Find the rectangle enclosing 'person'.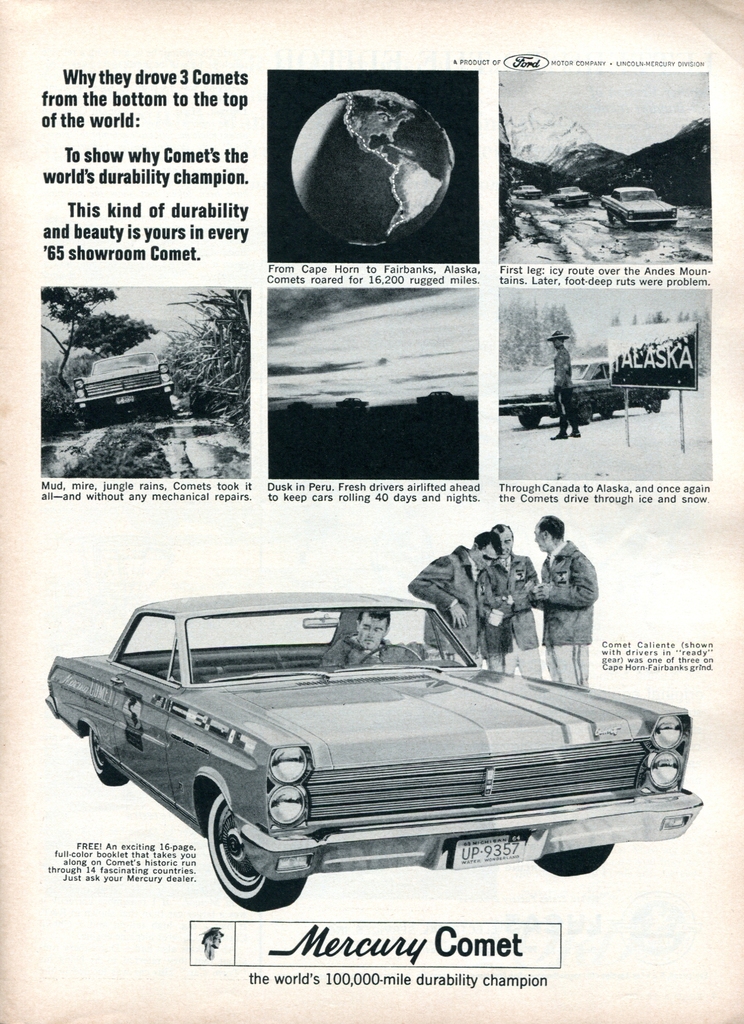
BBox(336, 608, 425, 676).
